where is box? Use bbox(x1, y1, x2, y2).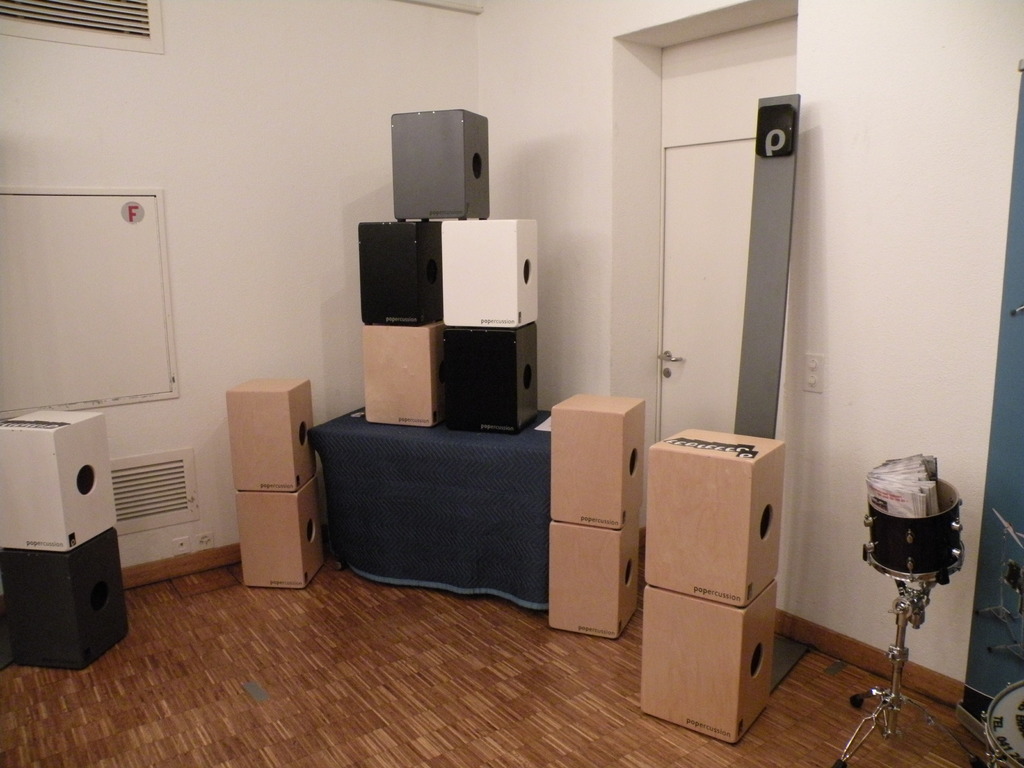
bbox(394, 104, 501, 220).
